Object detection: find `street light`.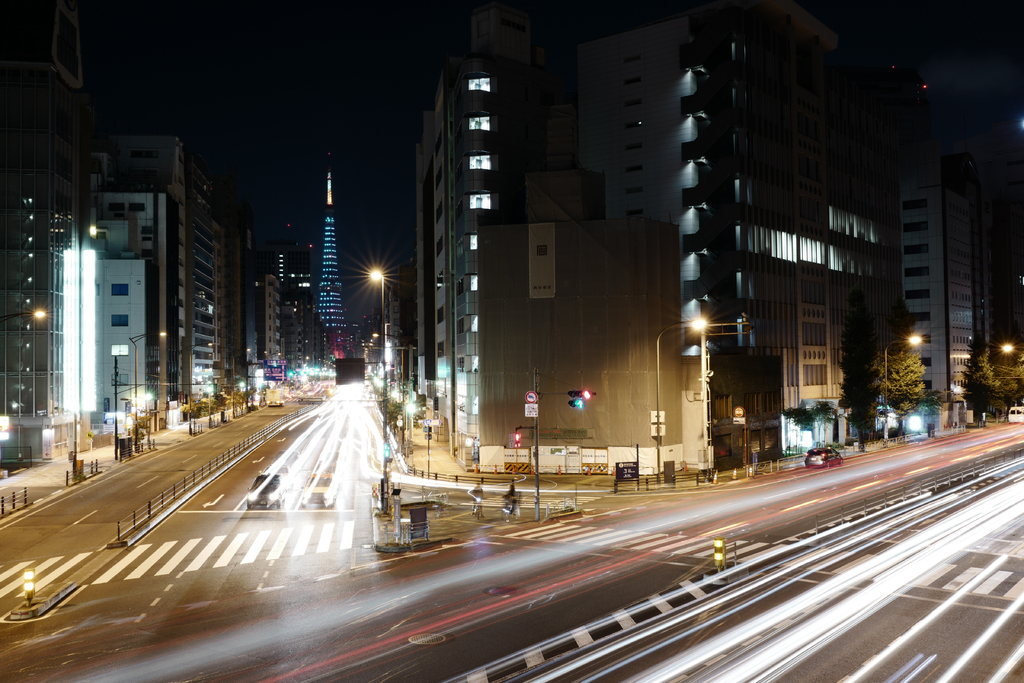
x1=131 y1=329 x2=165 y2=448.
